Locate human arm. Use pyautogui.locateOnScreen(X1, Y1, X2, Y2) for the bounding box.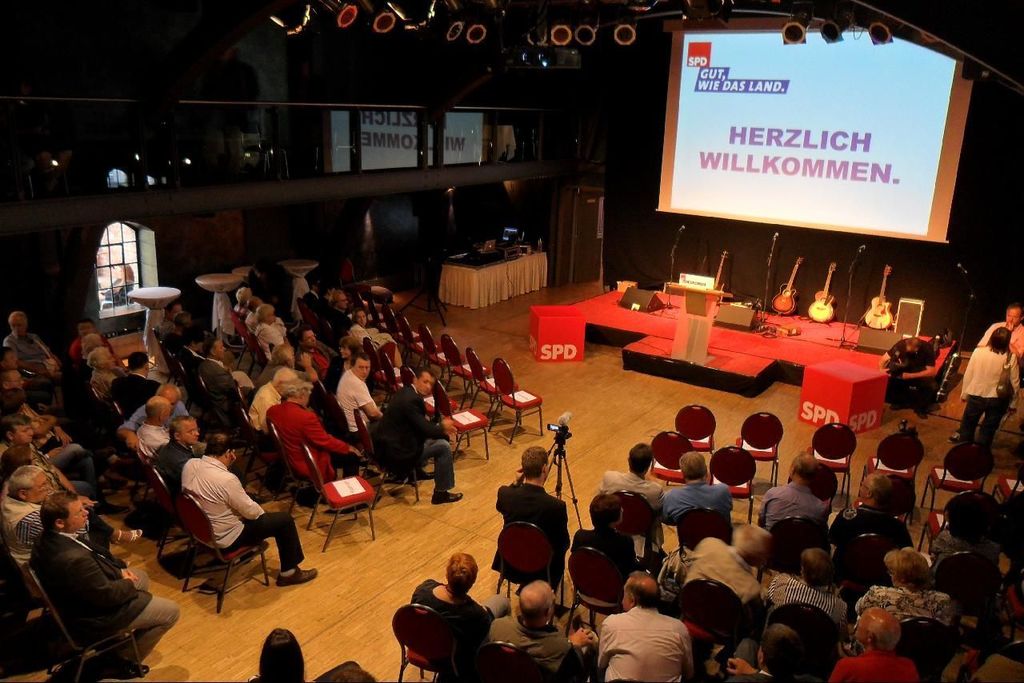
pyautogui.locateOnScreen(907, 669, 915, 678).
